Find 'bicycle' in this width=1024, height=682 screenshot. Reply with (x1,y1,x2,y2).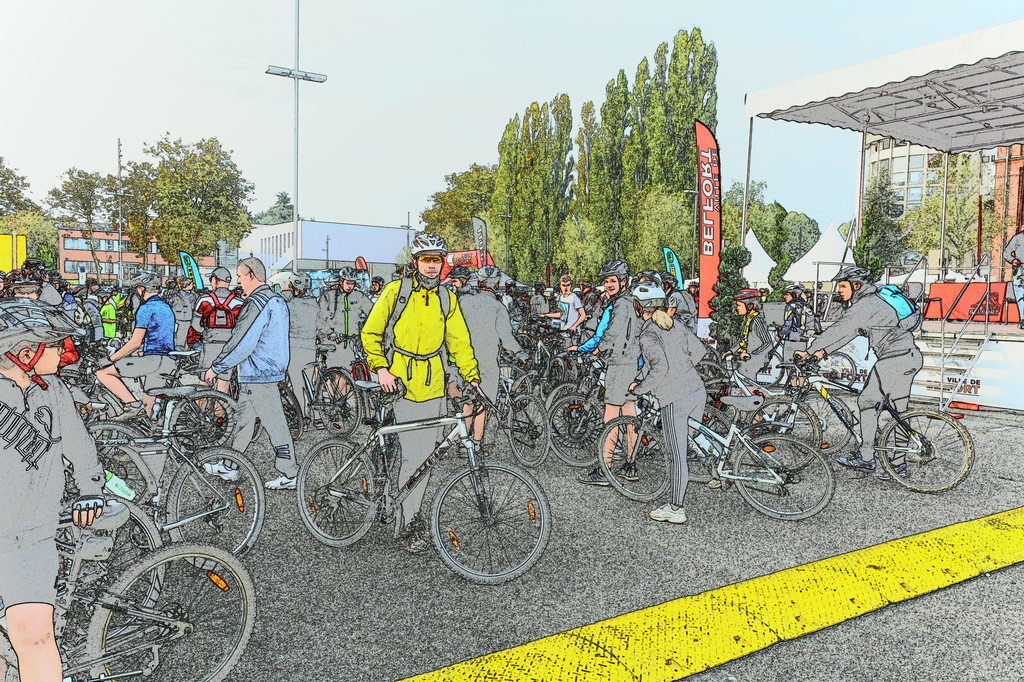
(278,386,551,576).
